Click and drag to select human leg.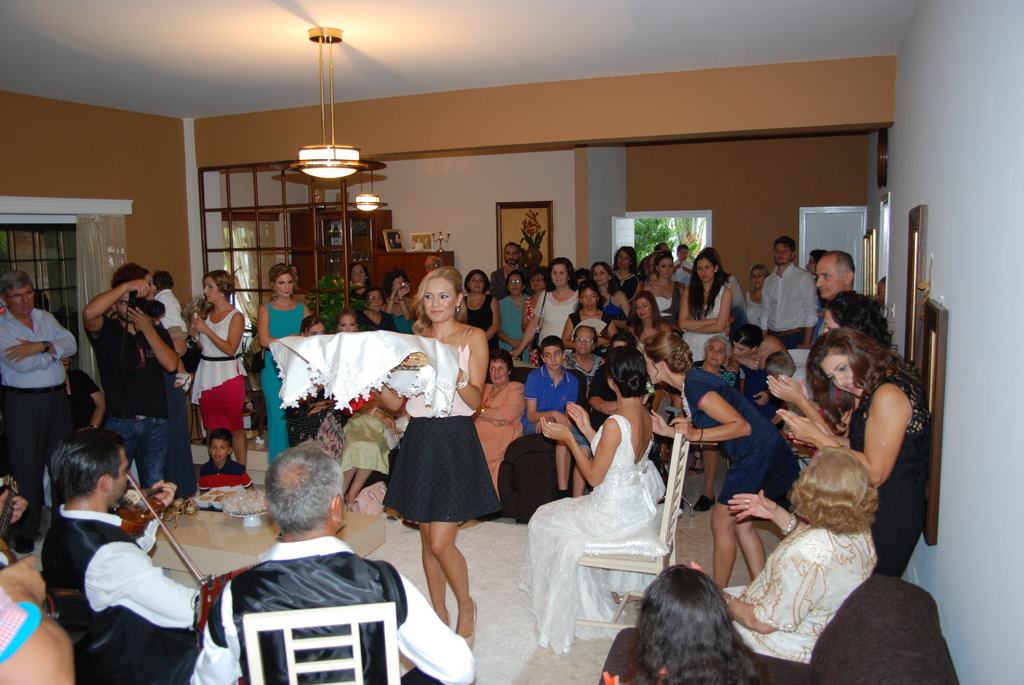
Selection: locate(138, 420, 163, 494).
